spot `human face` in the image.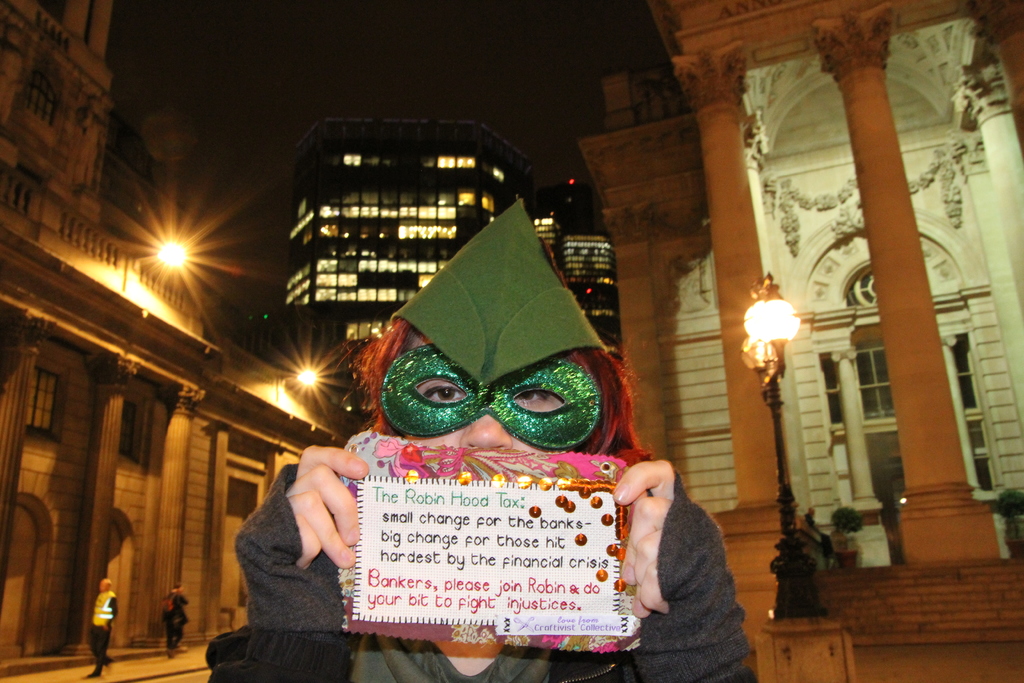
`human face` found at x1=400, y1=334, x2=577, y2=450.
